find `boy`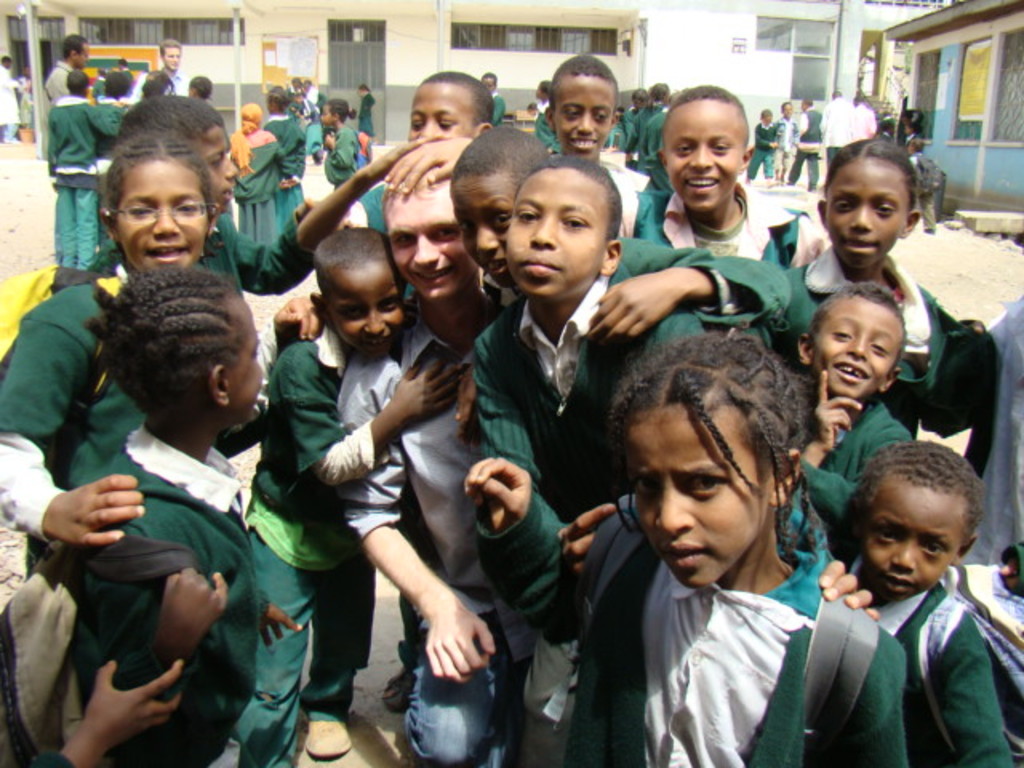
[74, 262, 301, 766]
